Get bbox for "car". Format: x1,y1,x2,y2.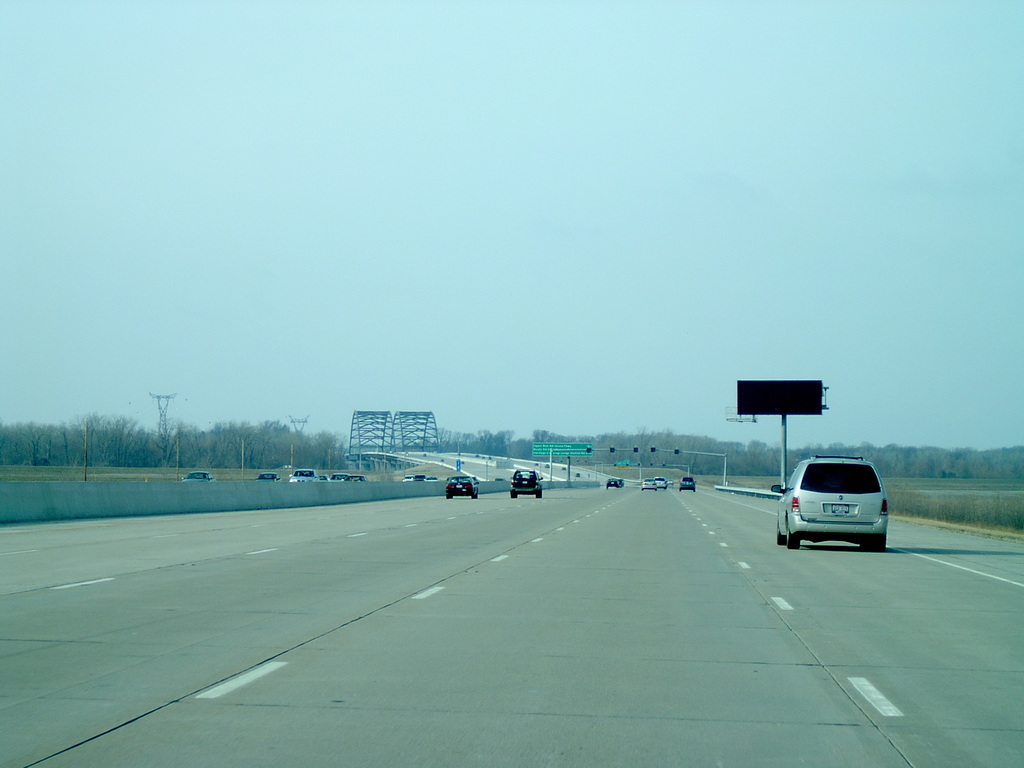
256,472,281,481.
